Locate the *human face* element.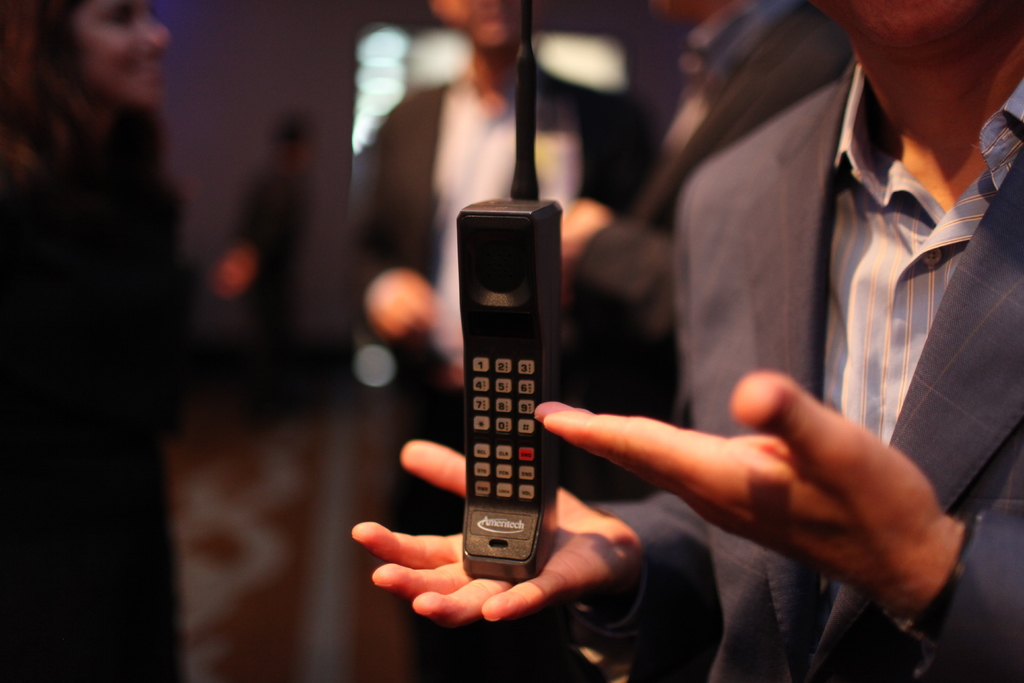
Element bbox: l=77, t=8, r=172, b=113.
